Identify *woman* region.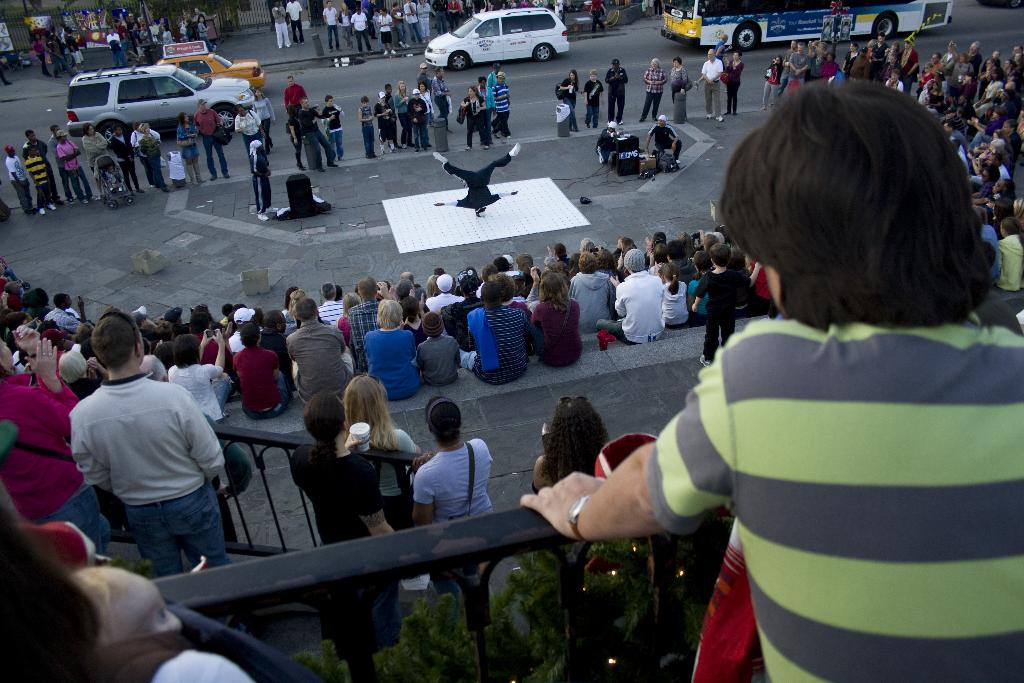
Region: (x1=360, y1=297, x2=422, y2=400).
